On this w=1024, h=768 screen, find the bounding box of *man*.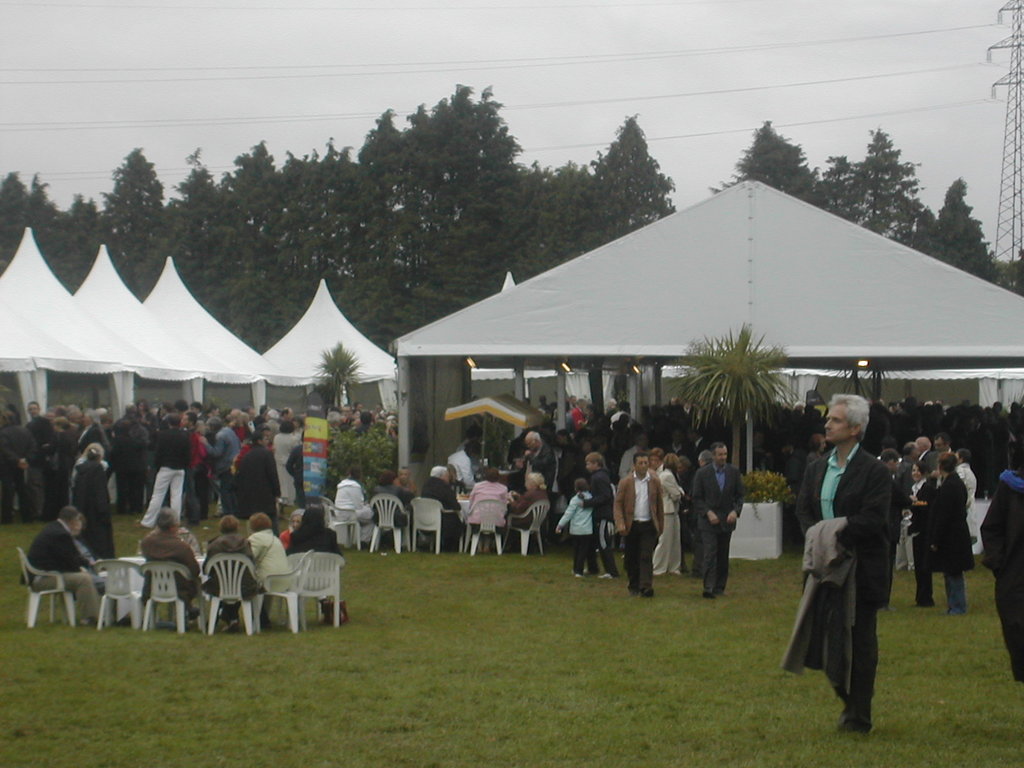
Bounding box: bbox=(536, 393, 552, 420).
